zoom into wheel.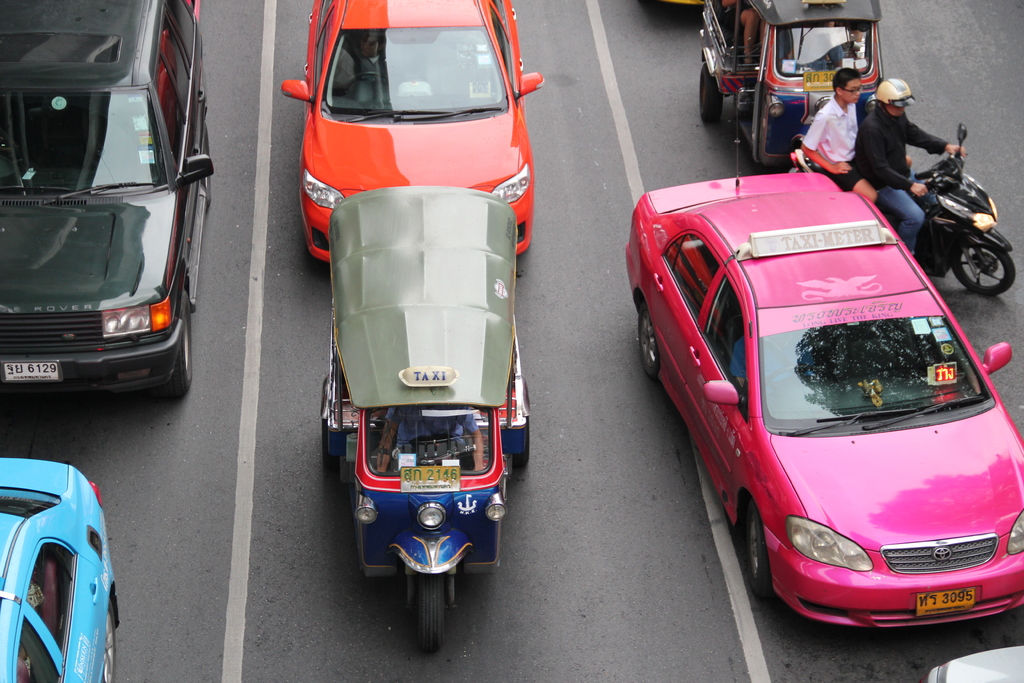
Zoom target: 741 508 776 598.
